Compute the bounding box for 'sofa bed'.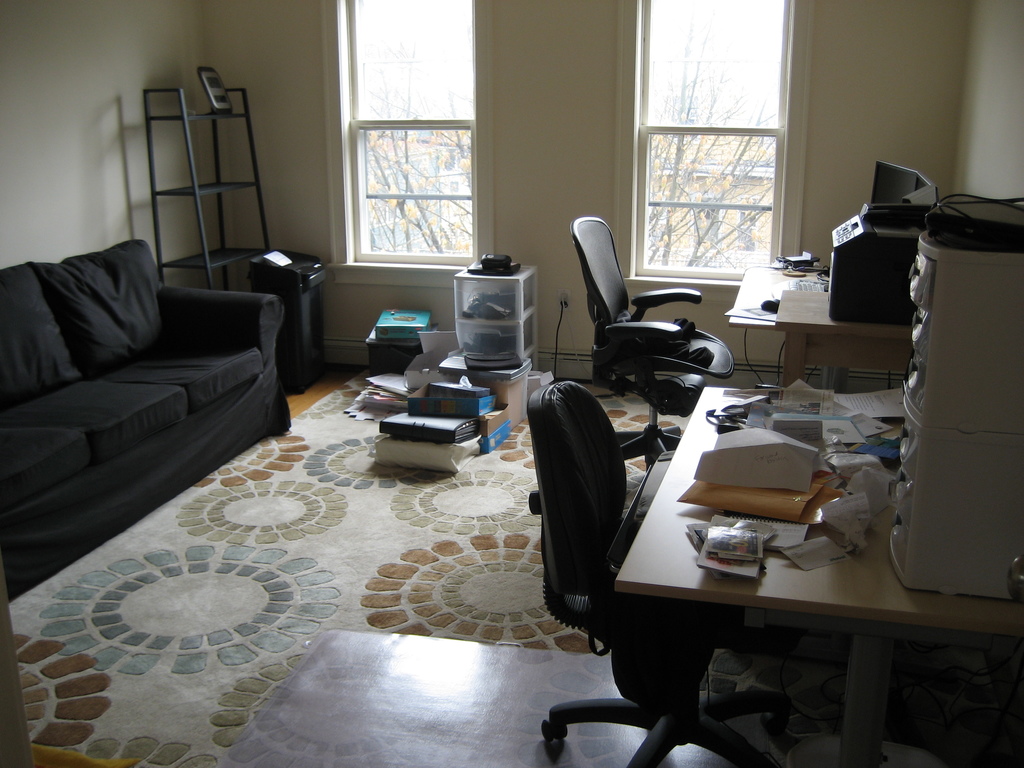
[3, 233, 292, 610].
